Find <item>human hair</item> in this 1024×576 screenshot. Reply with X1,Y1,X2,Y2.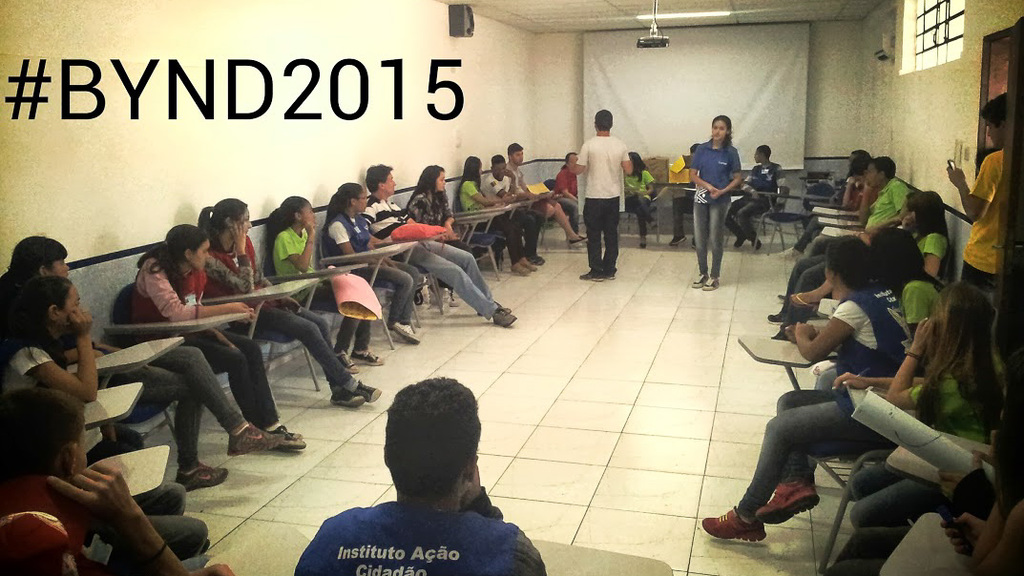
141,226,213,303.
